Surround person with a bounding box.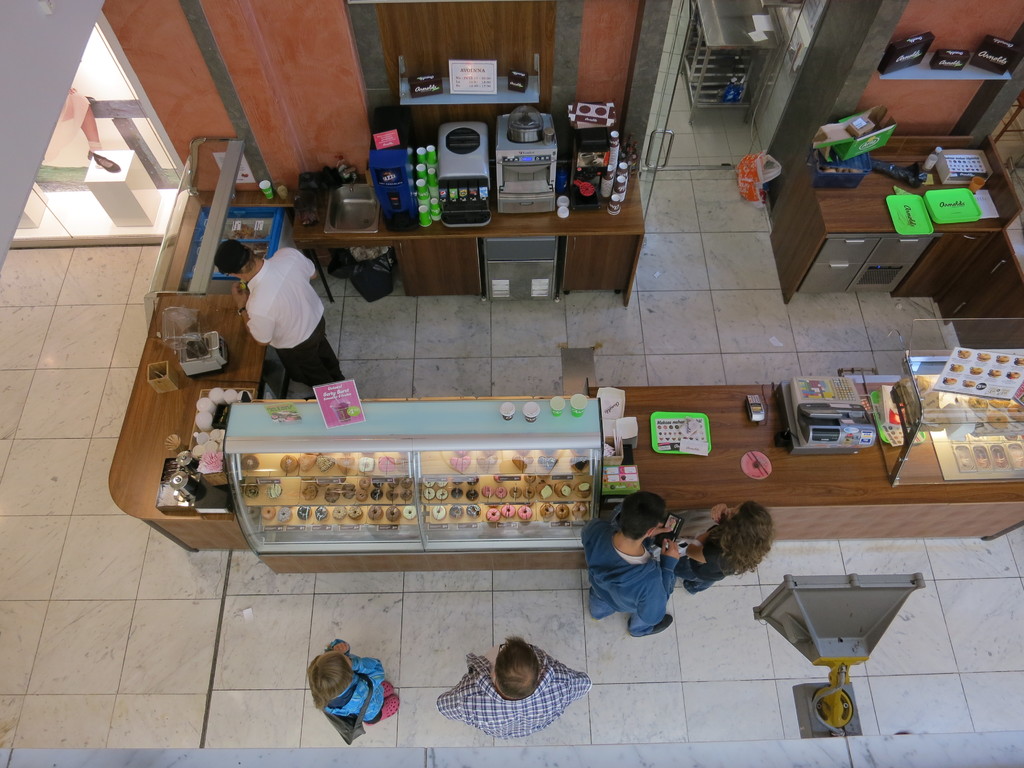
pyautogui.locateOnScreen(236, 216, 340, 417).
